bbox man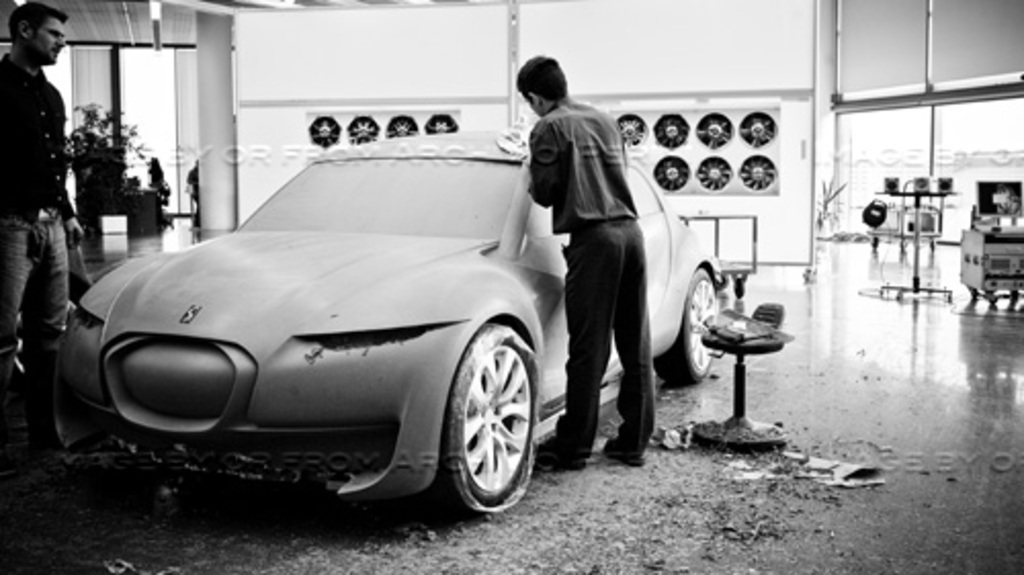
x1=0 y1=2 x2=66 y2=426
